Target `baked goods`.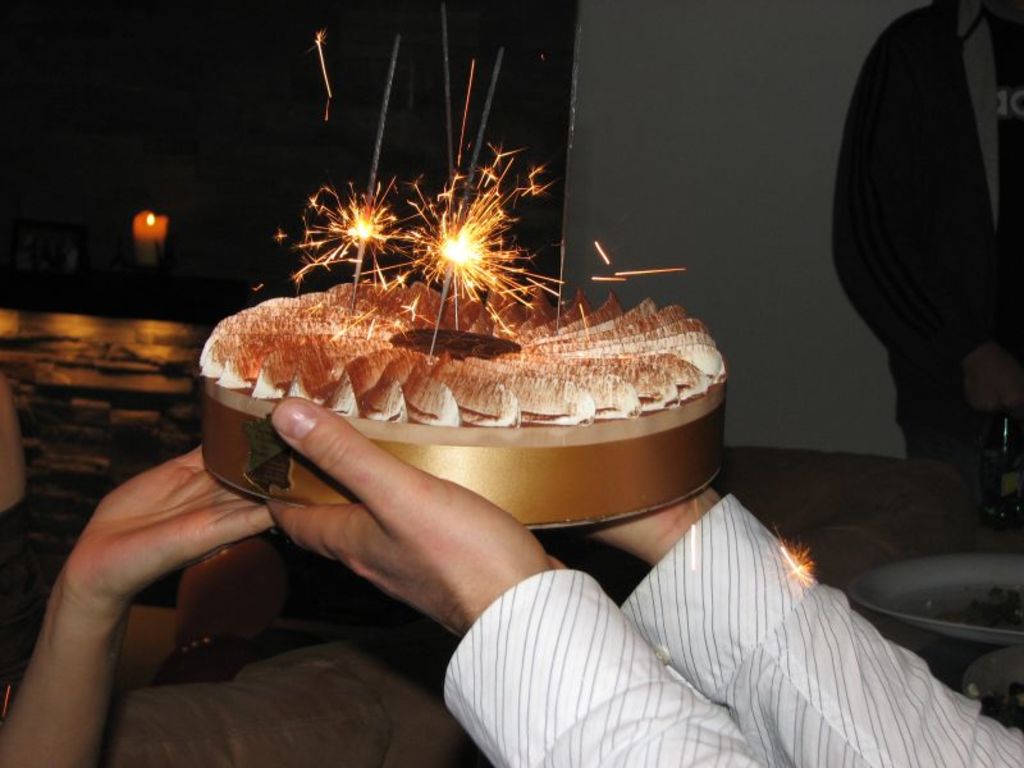
Target region: [186,264,751,506].
